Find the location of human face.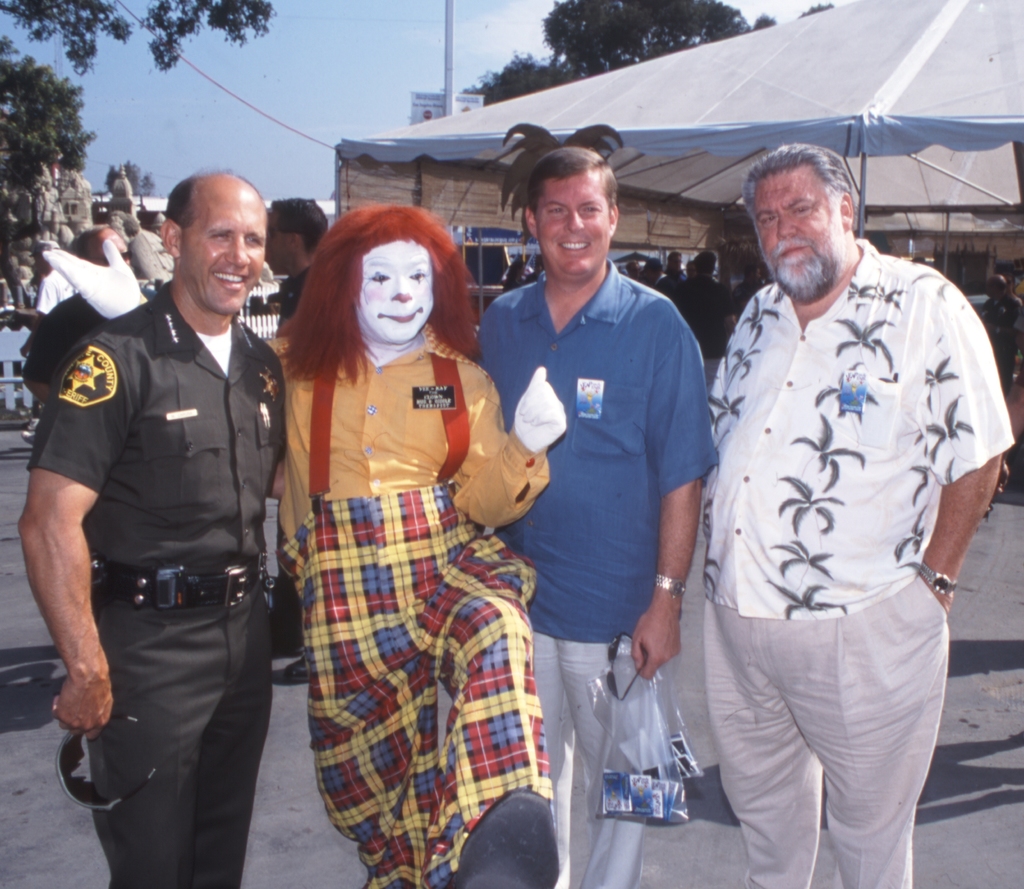
Location: 180 199 265 307.
